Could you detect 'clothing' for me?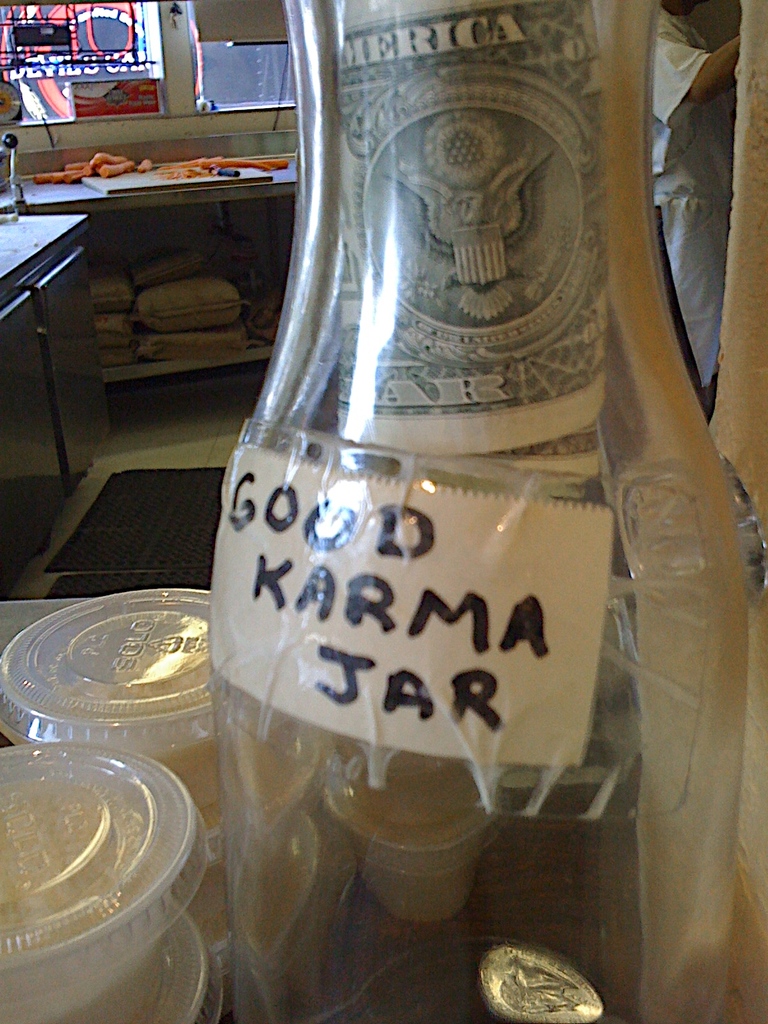
Detection result: detection(650, 3, 736, 376).
